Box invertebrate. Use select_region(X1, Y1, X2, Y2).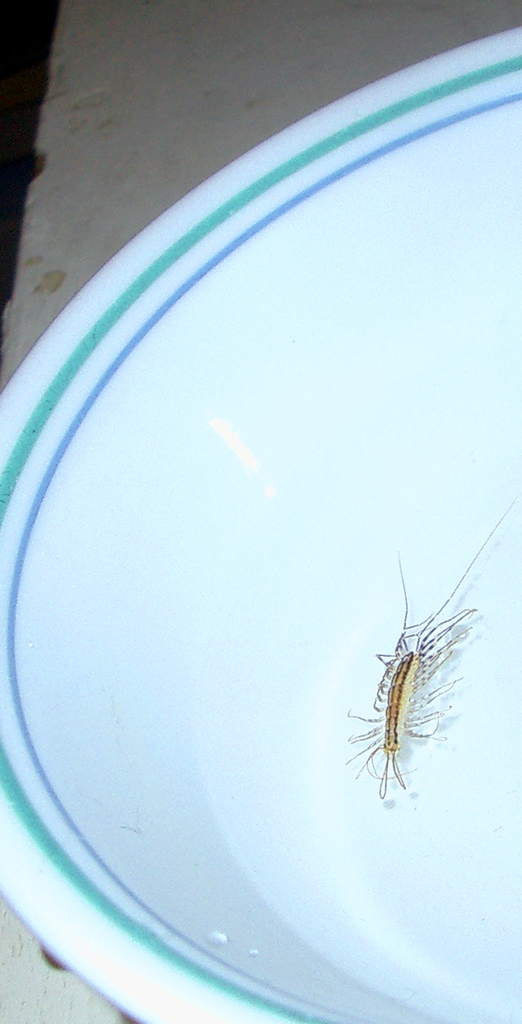
select_region(342, 505, 512, 803).
